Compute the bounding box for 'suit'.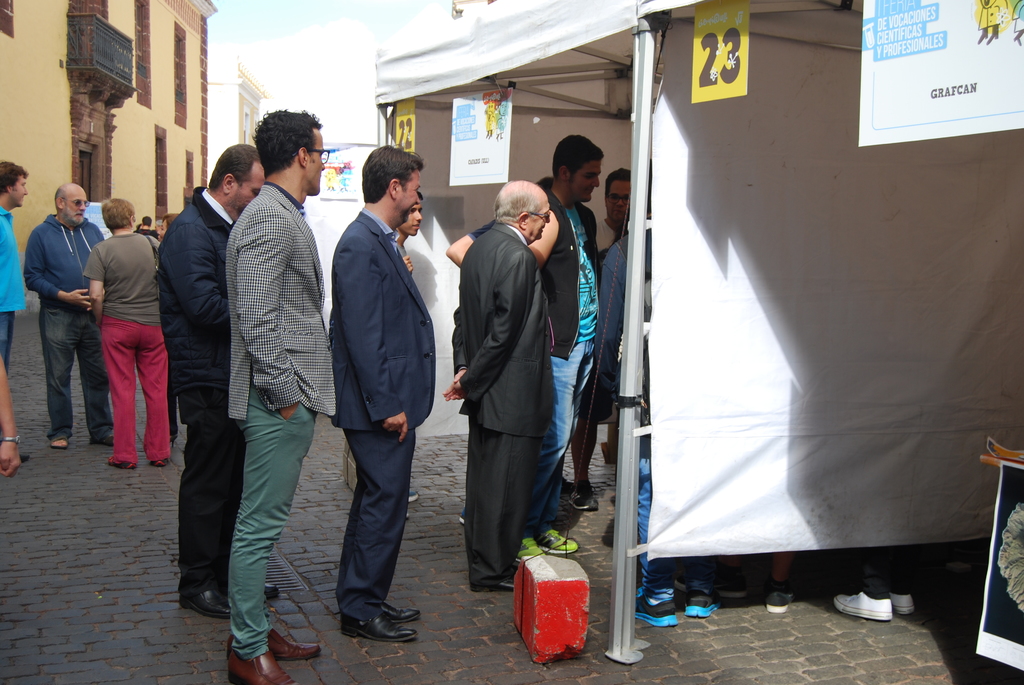
<box>428,187,554,595</box>.
